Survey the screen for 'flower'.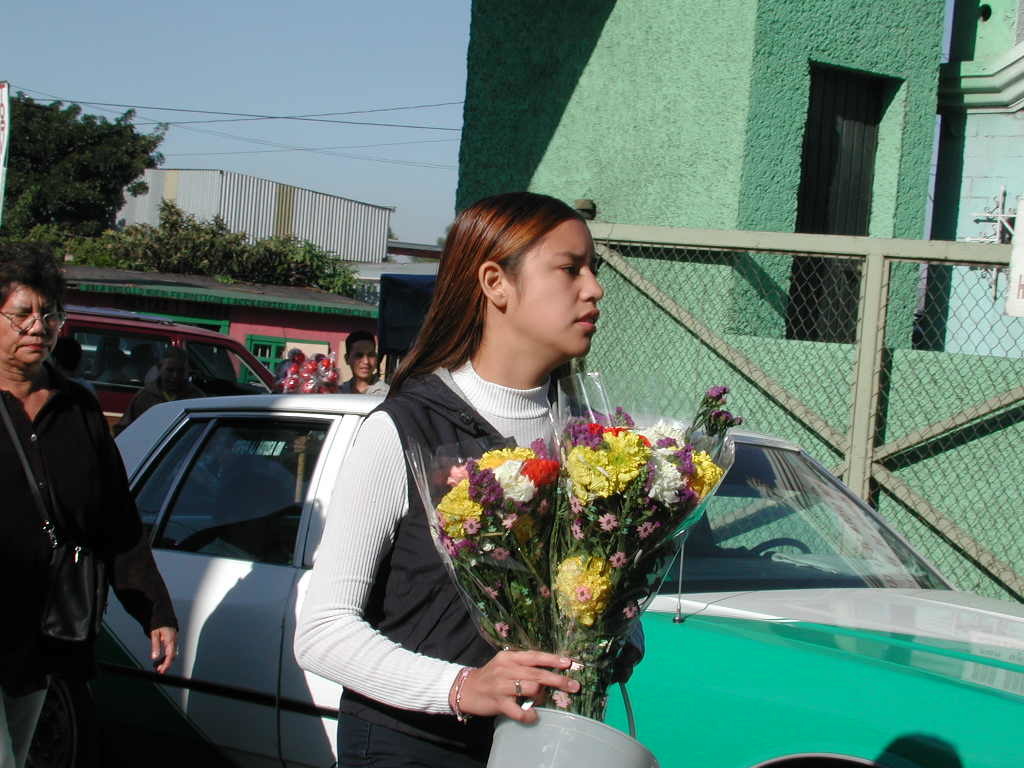
Survey found: detection(487, 587, 499, 599).
